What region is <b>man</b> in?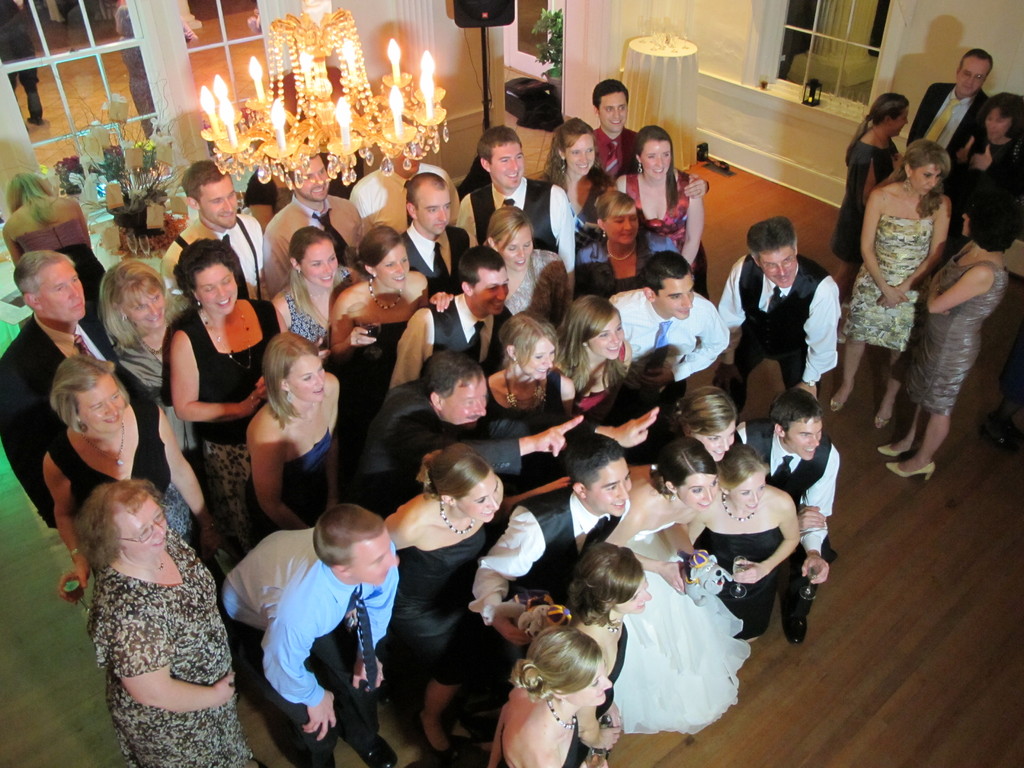
locate(570, 111, 619, 277).
